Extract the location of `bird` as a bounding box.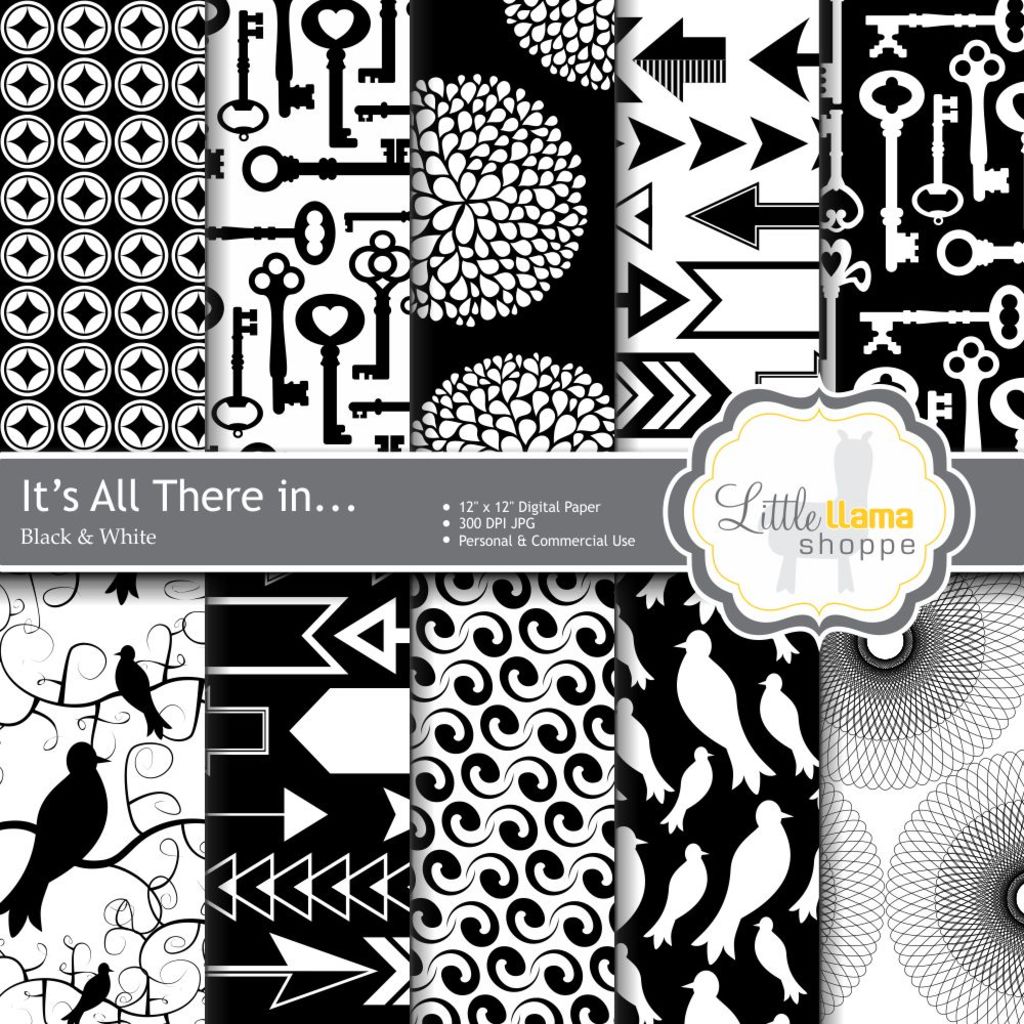
{"x1": 617, "y1": 936, "x2": 668, "y2": 1023}.
